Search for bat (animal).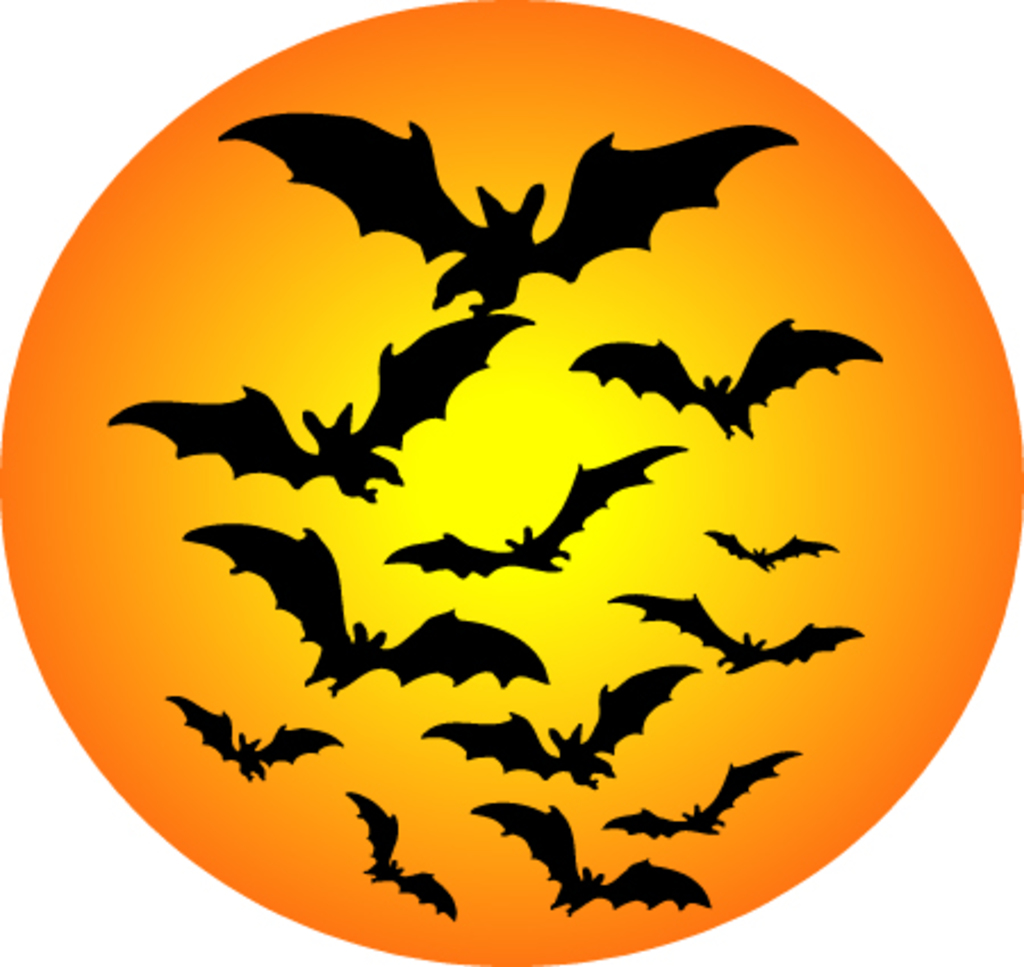
Found at 168:694:348:780.
